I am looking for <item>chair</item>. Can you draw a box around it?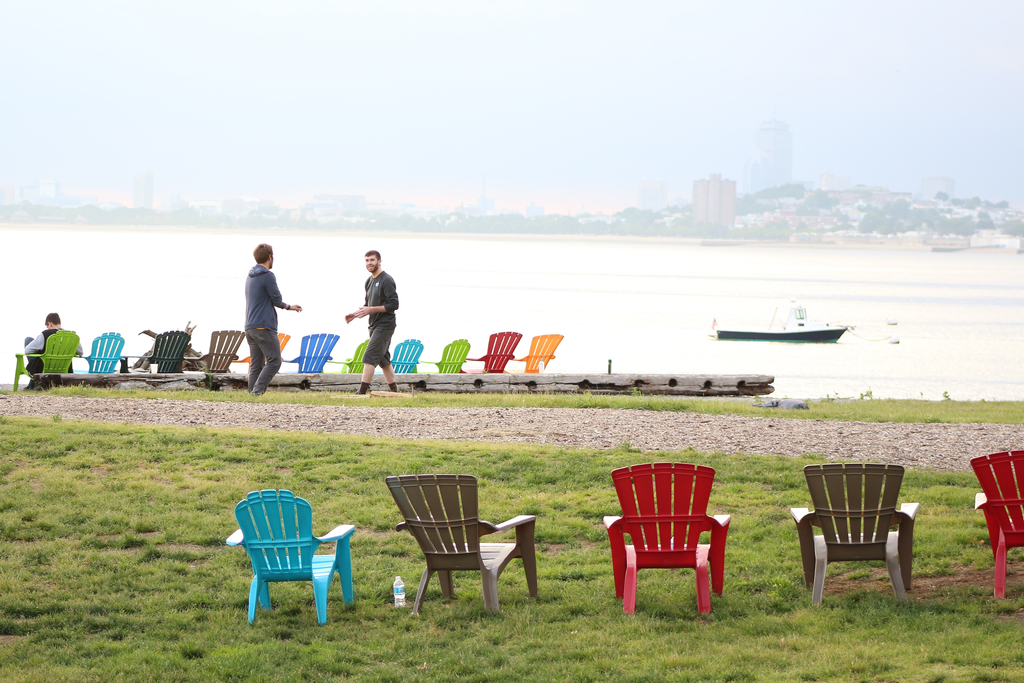
Sure, the bounding box is box=[465, 328, 519, 374].
